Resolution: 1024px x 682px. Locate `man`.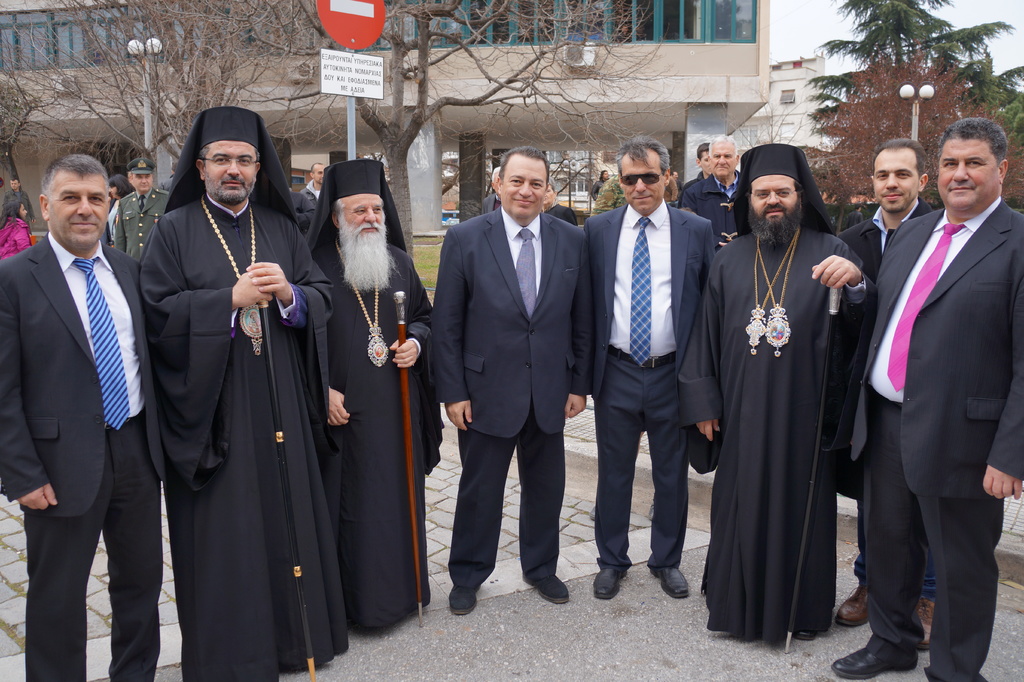
l=135, t=106, r=351, b=681.
